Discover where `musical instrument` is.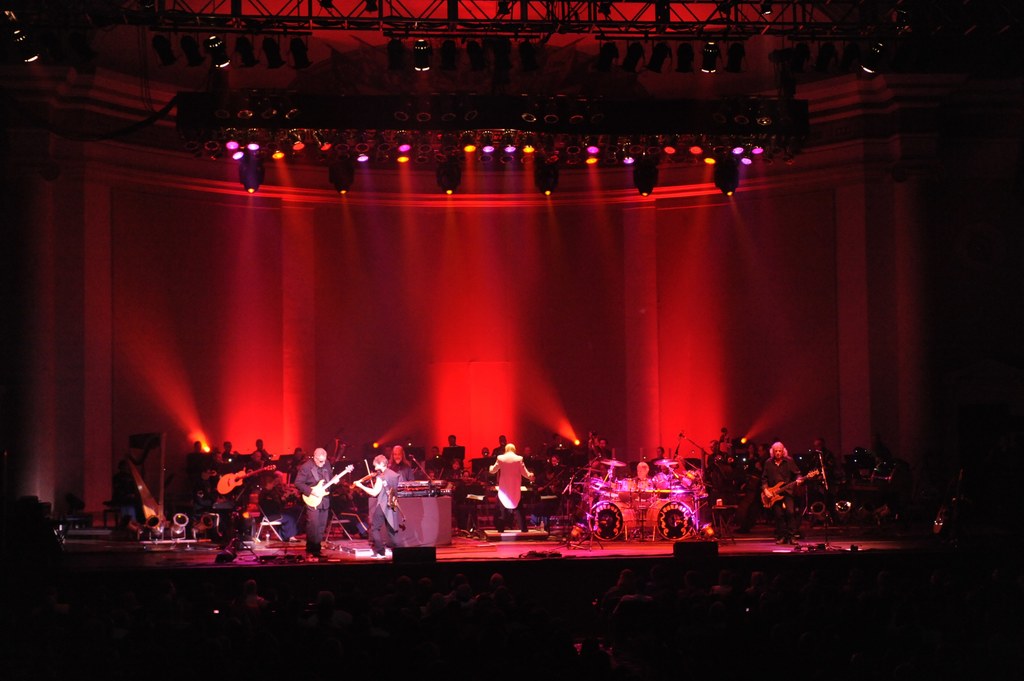
Discovered at 352/462/378/492.
